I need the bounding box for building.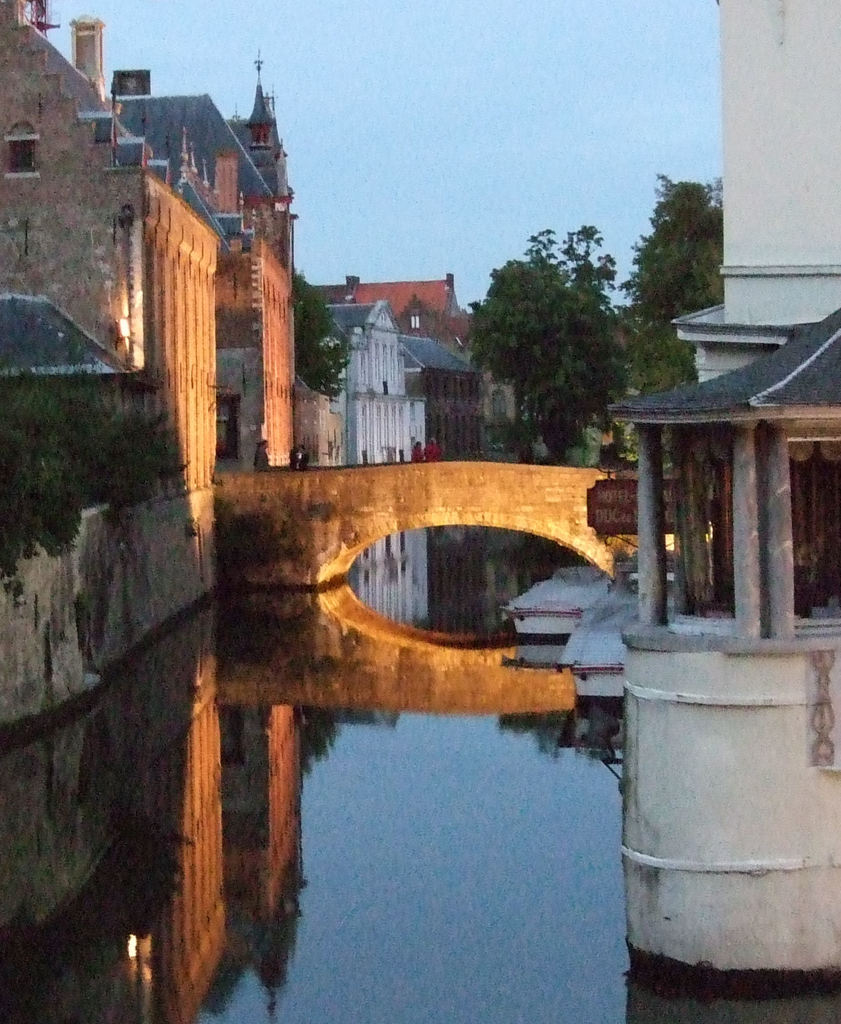
Here it is: left=317, top=300, right=428, bottom=458.
